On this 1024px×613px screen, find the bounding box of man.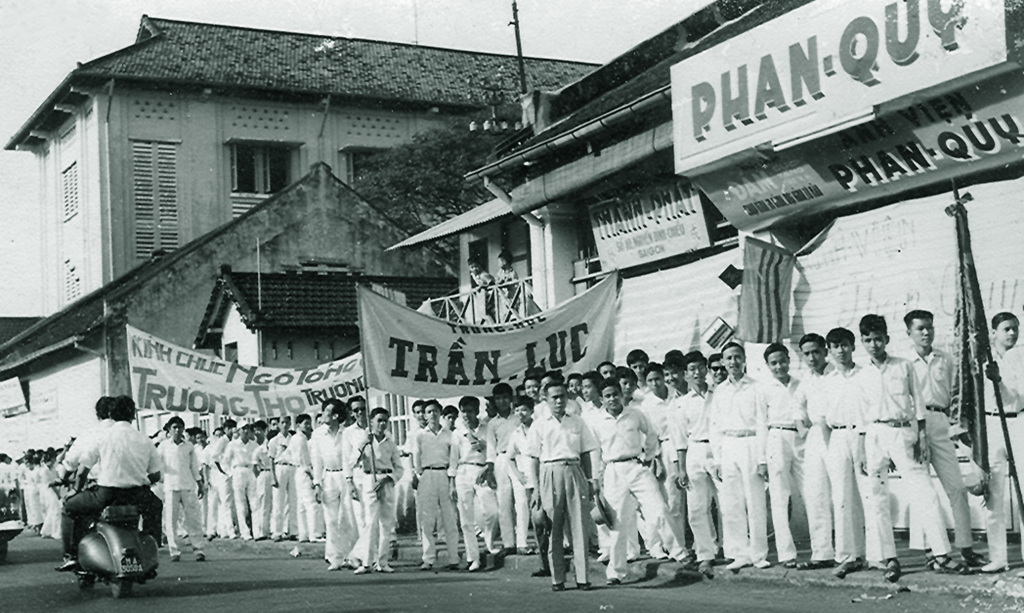
Bounding box: x1=71, y1=400, x2=113, y2=567.
